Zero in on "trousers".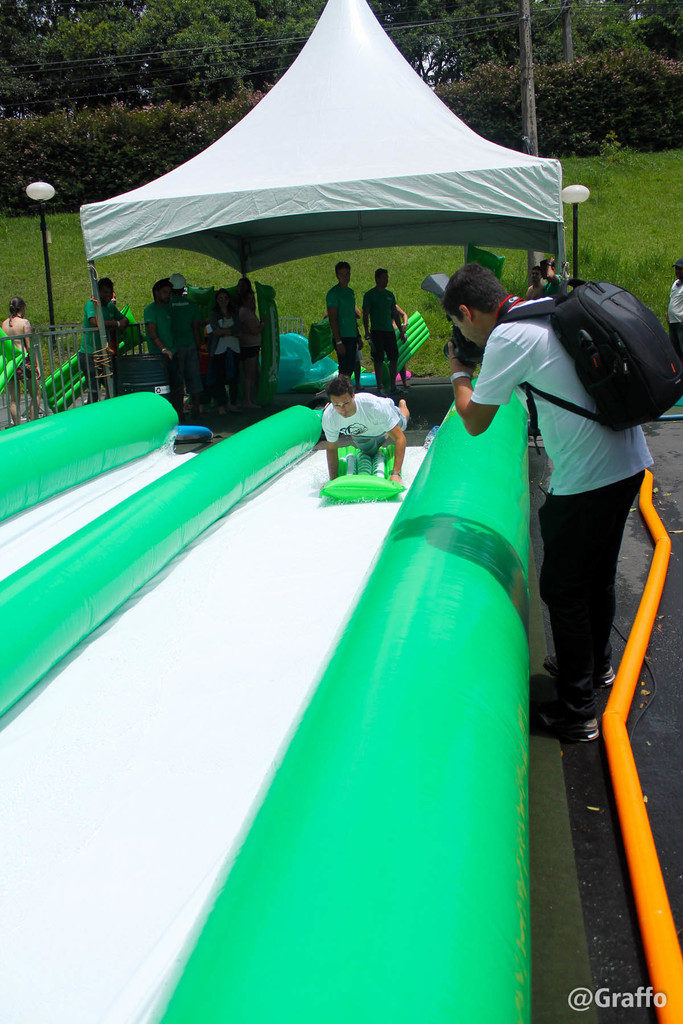
Zeroed in: rect(543, 497, 655, 714).
